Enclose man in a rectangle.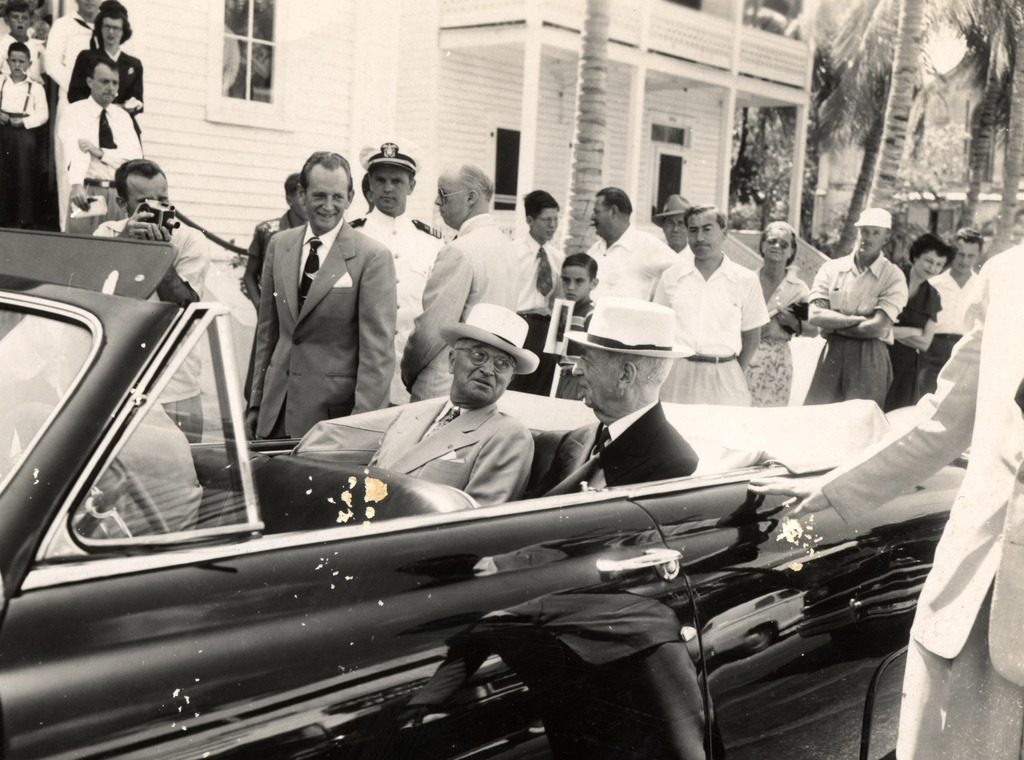
[left=535, top=297, right=699, bottom=496].
